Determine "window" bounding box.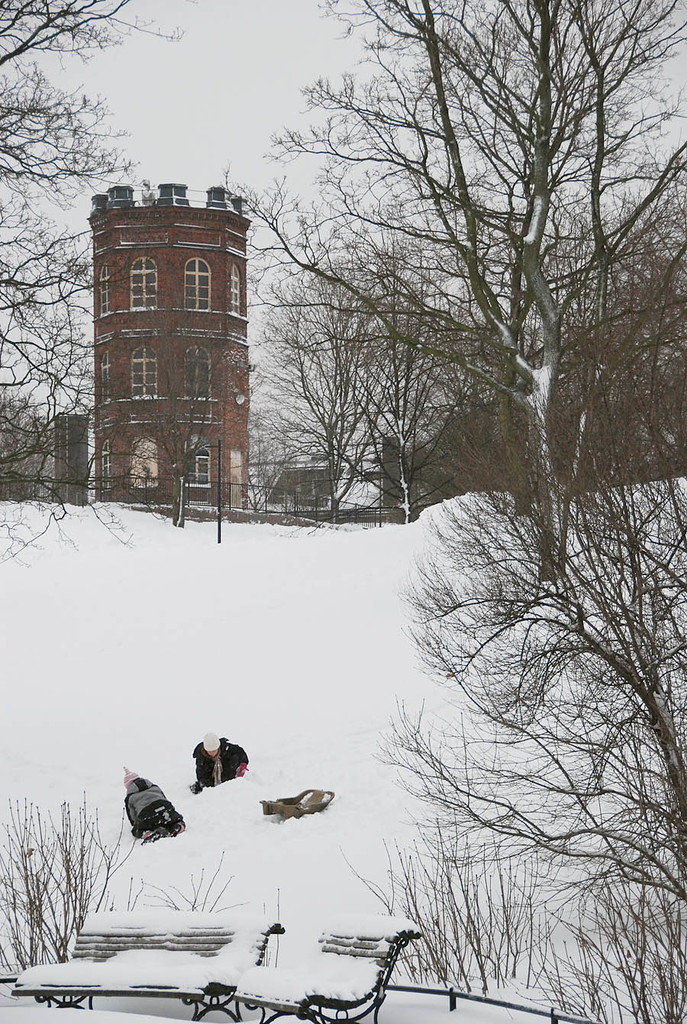
Determined: <box>128,432,160,489</box>.
